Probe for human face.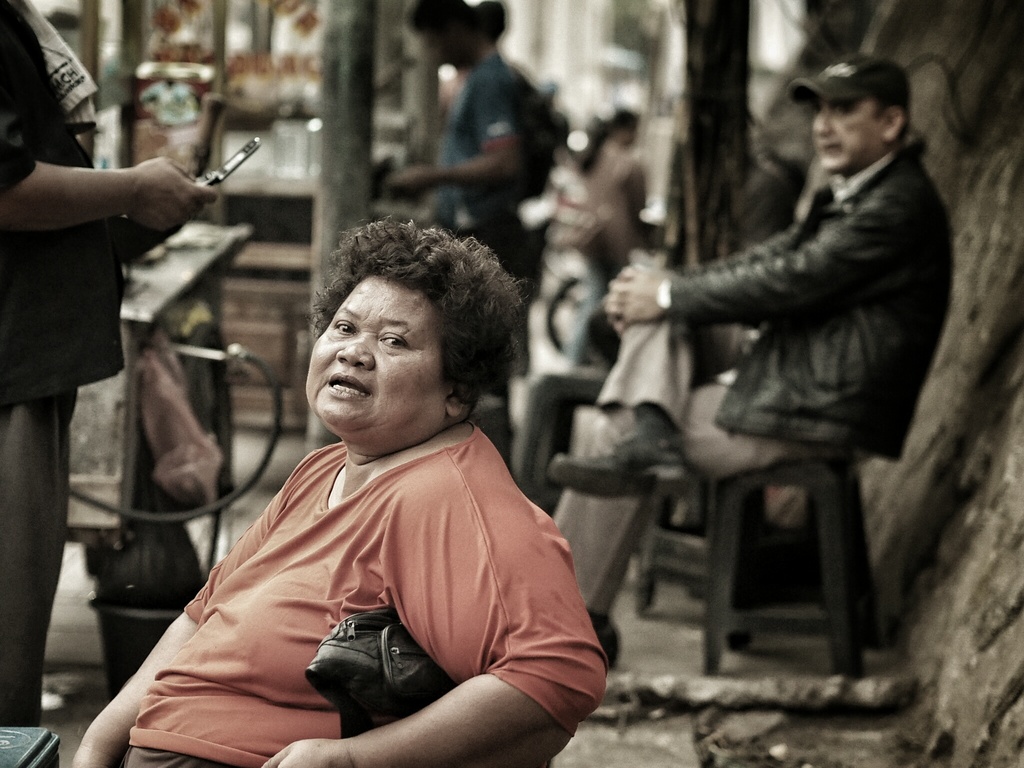
Probe result: <region>305, 278, 449, 444</region>.
